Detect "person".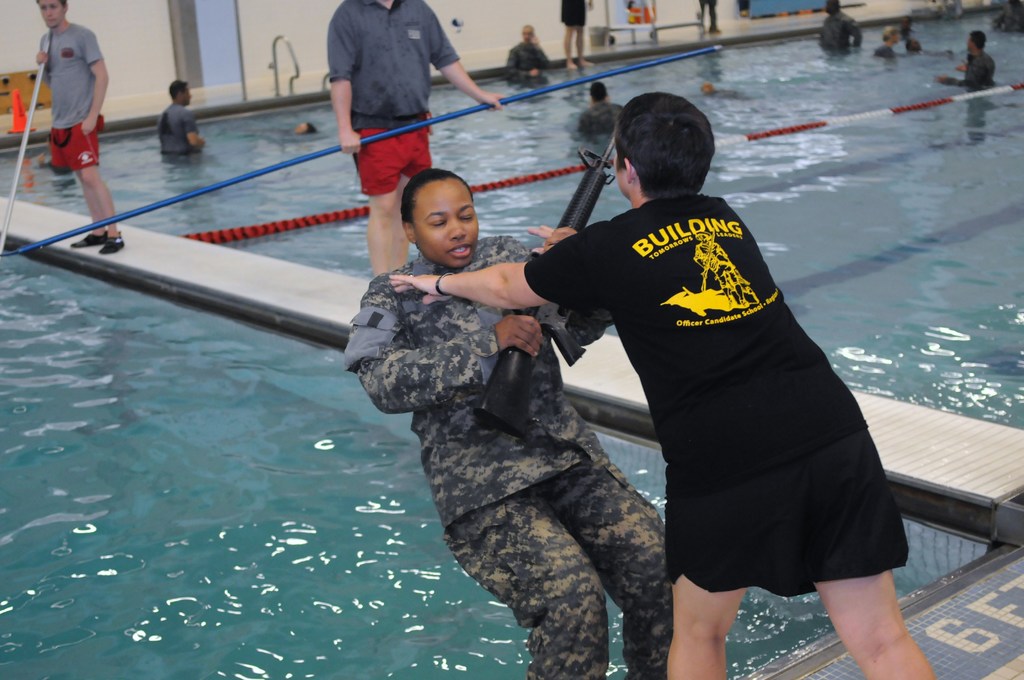
Detected at [344, 174, 661, 679].
